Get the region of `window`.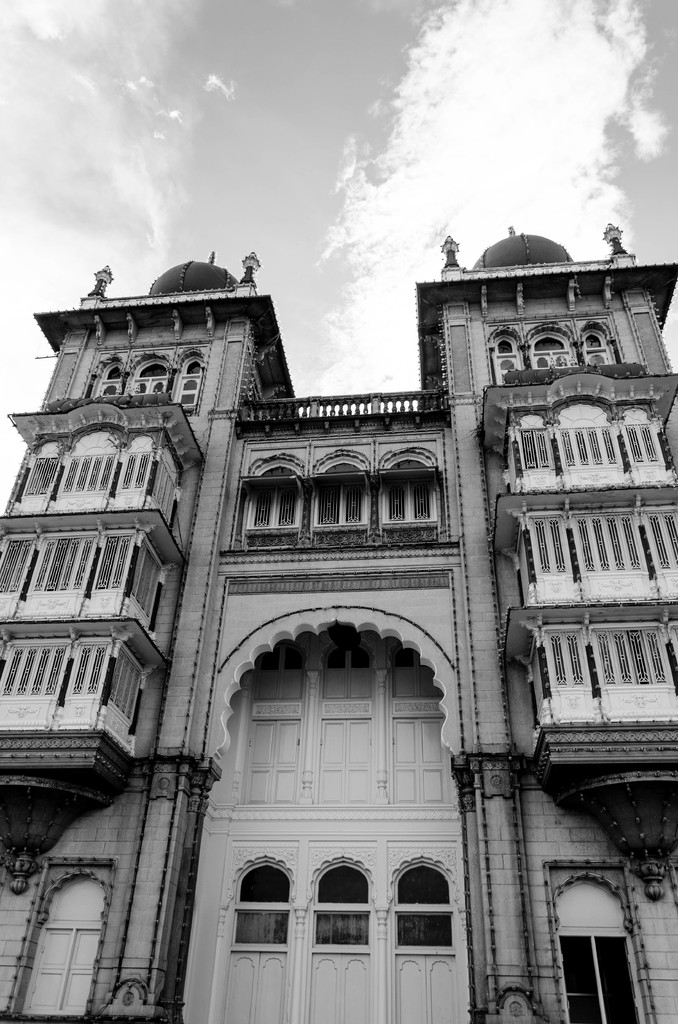
131/355/168/403.
